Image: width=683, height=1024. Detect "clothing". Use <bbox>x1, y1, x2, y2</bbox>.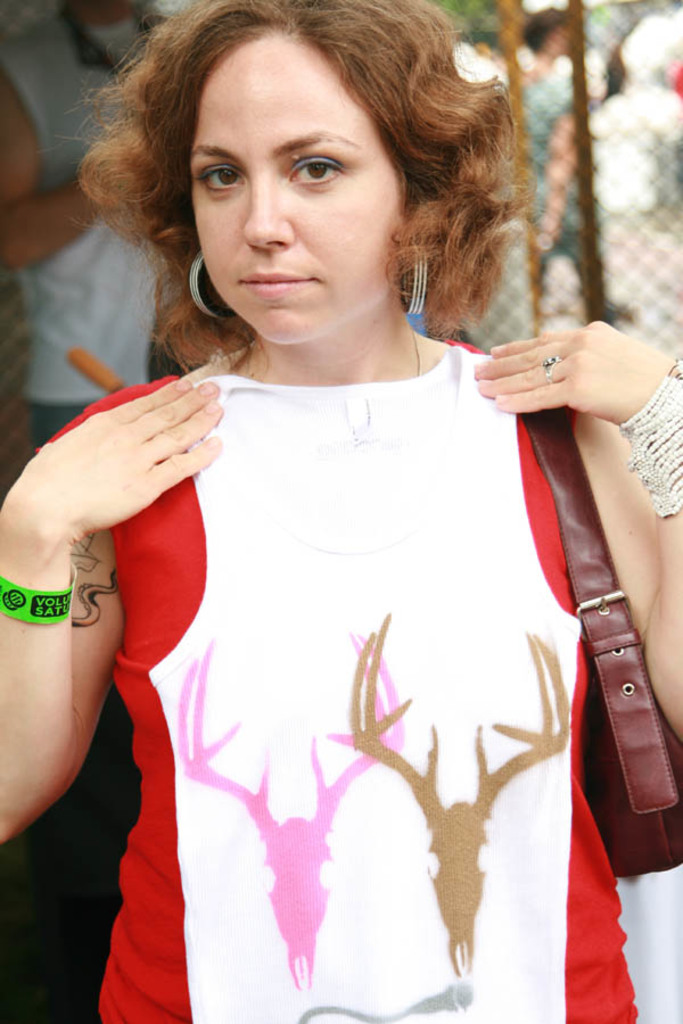
<bbox>36, 374, 641, 1023</bbox>.
